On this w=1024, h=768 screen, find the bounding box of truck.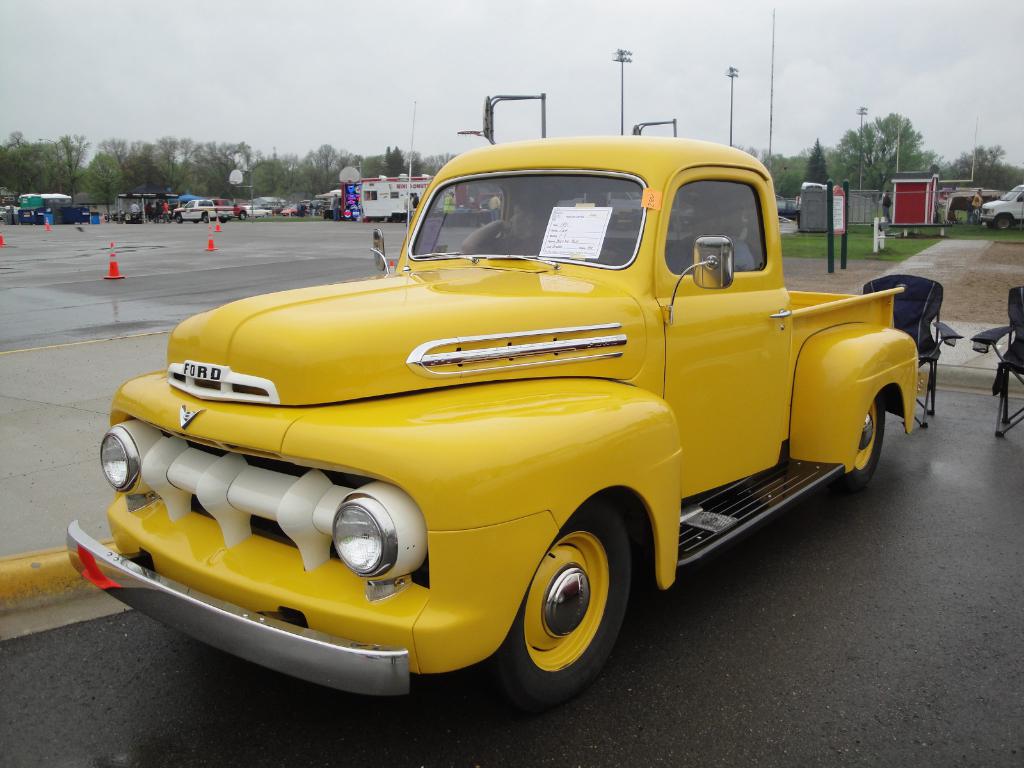
Bounding box: box(945, 180, 1004, 218).
